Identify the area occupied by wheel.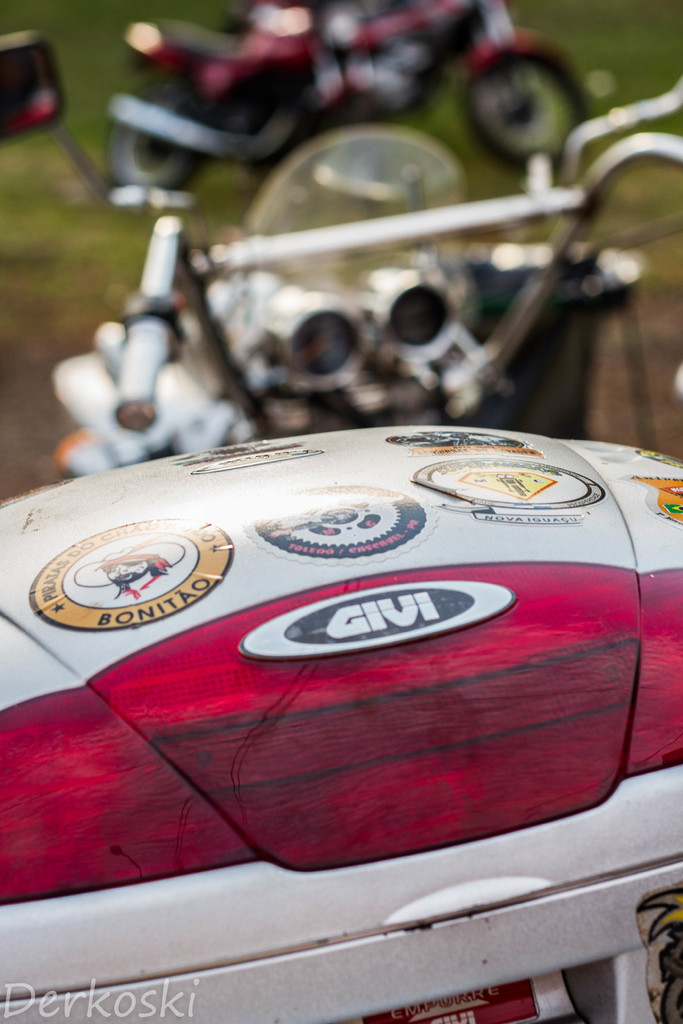
Area: x1=99 y1=76 x2=243 y2=204.
